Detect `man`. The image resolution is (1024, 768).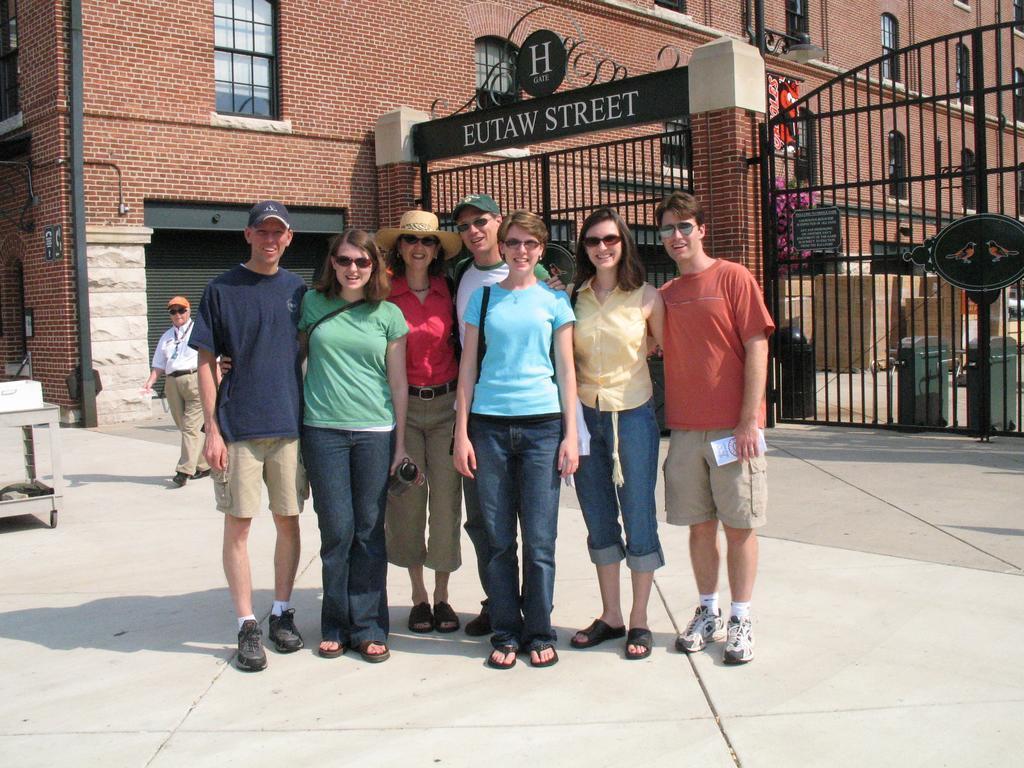
{"left": 136, "top": 296, "right": 216, "bottom": 488}.
